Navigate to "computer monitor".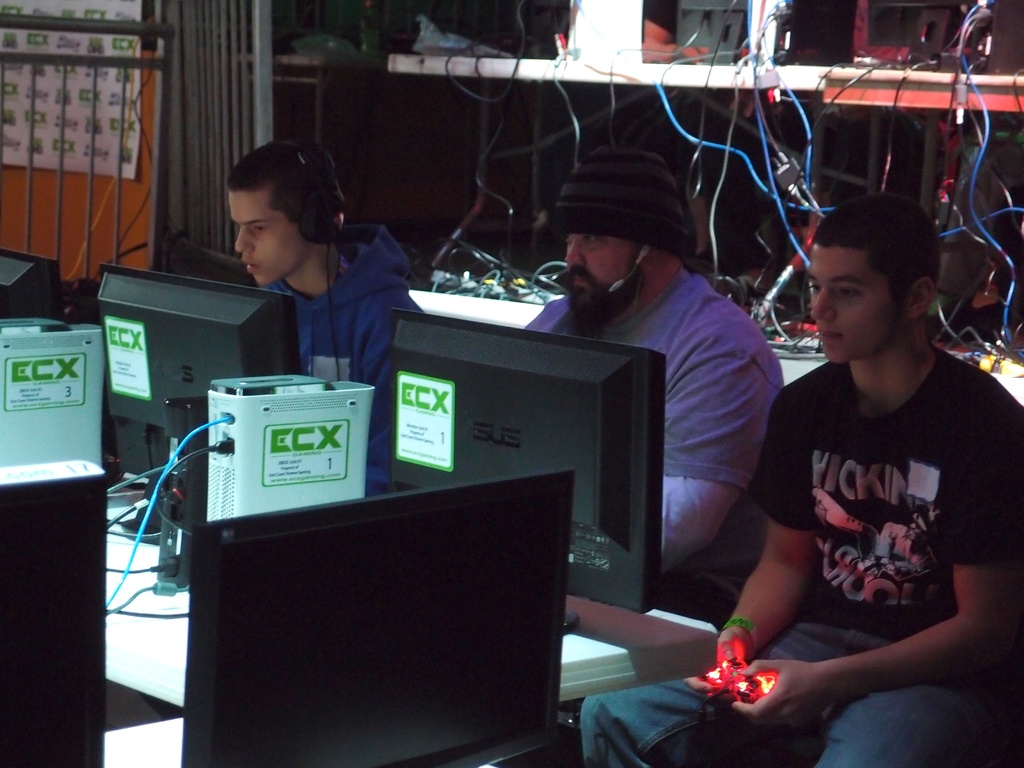
Navigation target: pyautogui.locateOnScreen(175, 458, 620, 752).
